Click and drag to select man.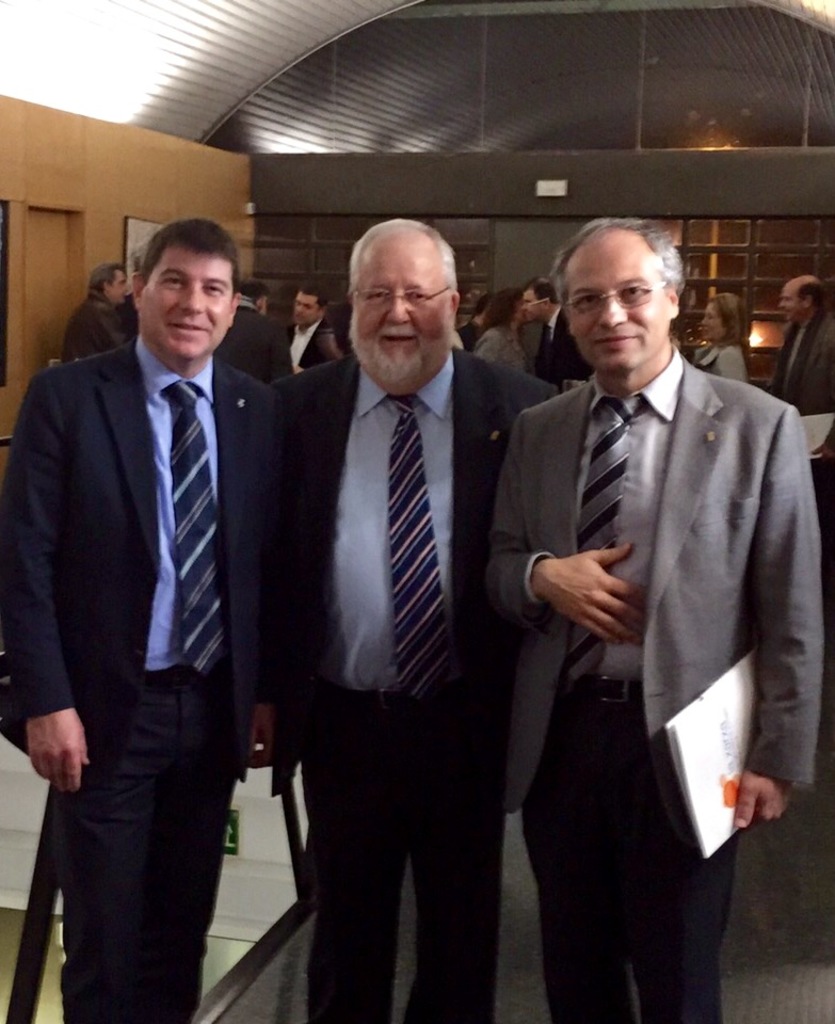
Selection: 213:279:293:391.
